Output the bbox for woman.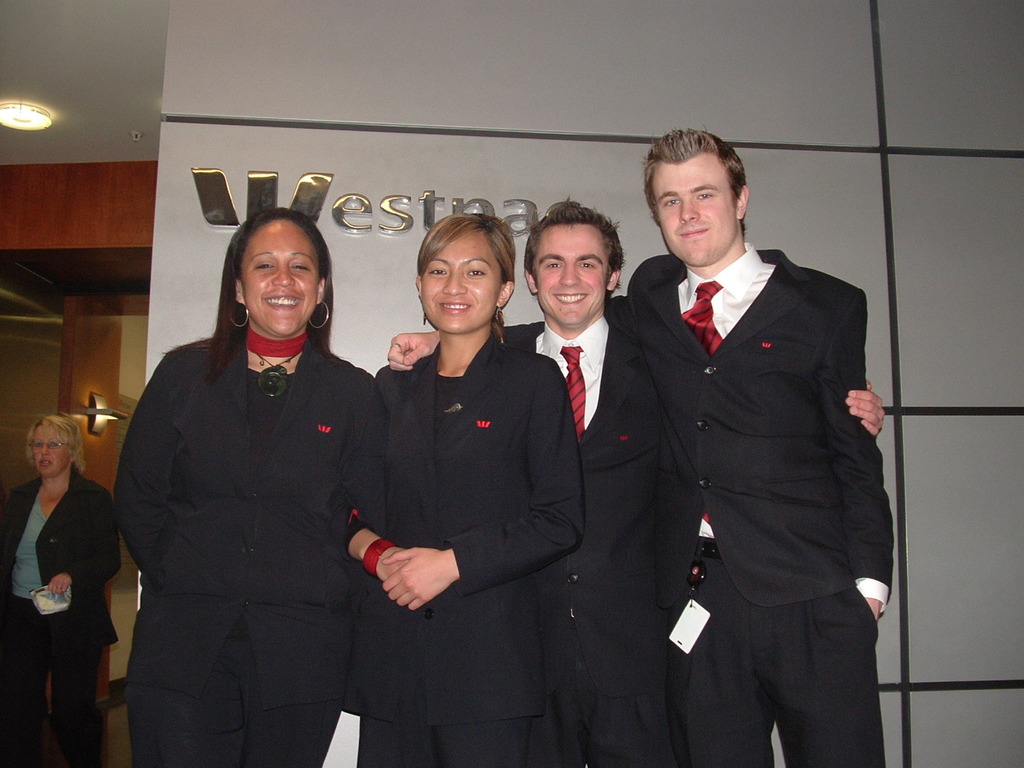
{"x1": 0, "y1": 418, "x2": 122, "y2": 767}.
